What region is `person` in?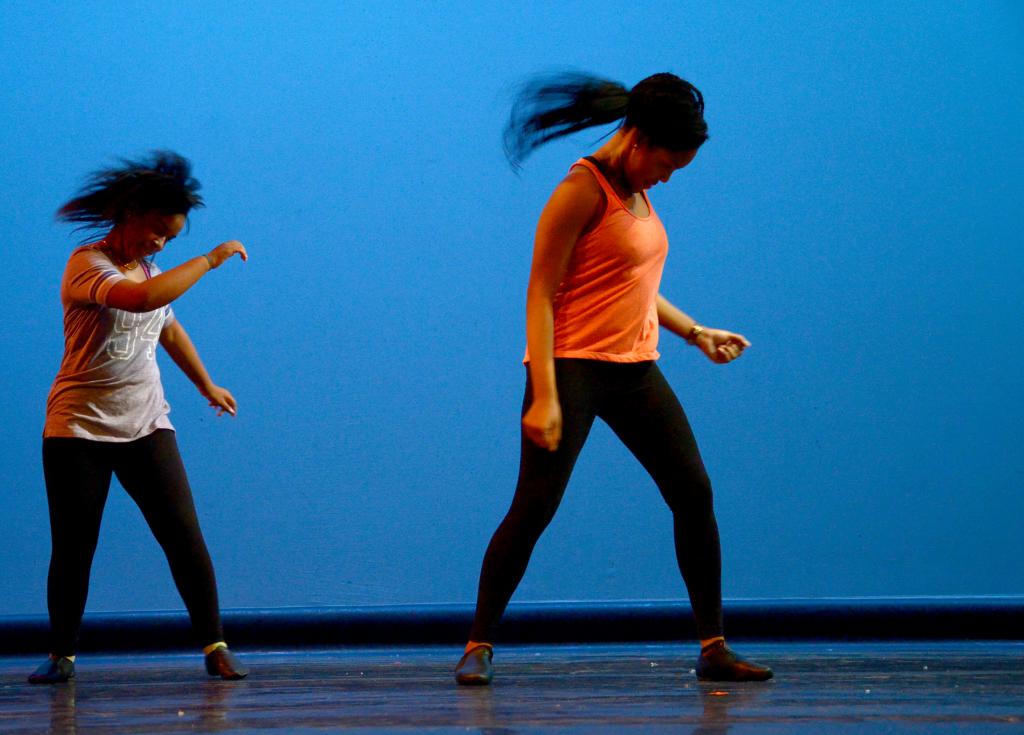
31 149 252 693.
